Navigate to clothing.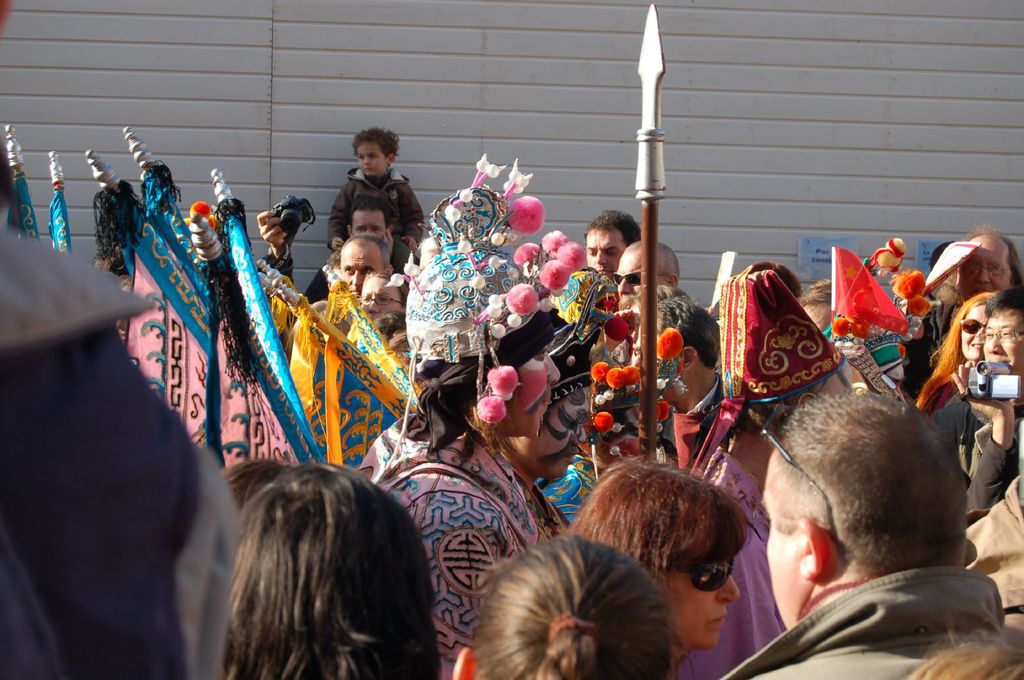
Navigation target: [left=676, top=451, right=791, bottom=678].
